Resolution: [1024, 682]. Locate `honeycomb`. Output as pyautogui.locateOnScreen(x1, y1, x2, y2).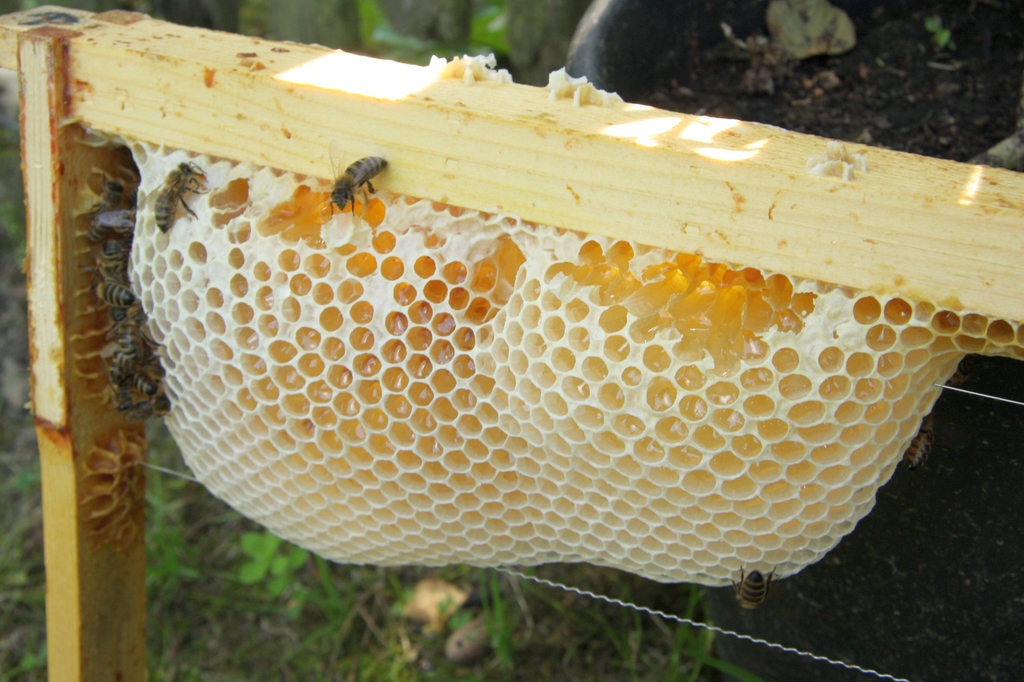
pyautogui.locateOnScreen(104, 160, 964, 588).
